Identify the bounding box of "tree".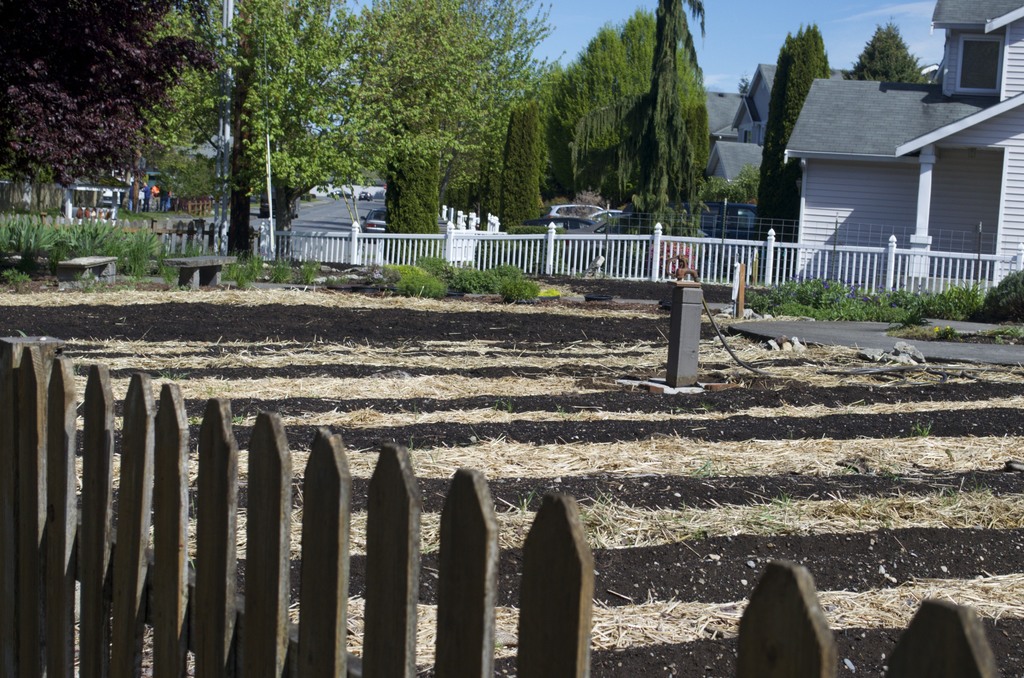
box=[750, 24, 836, 241].
